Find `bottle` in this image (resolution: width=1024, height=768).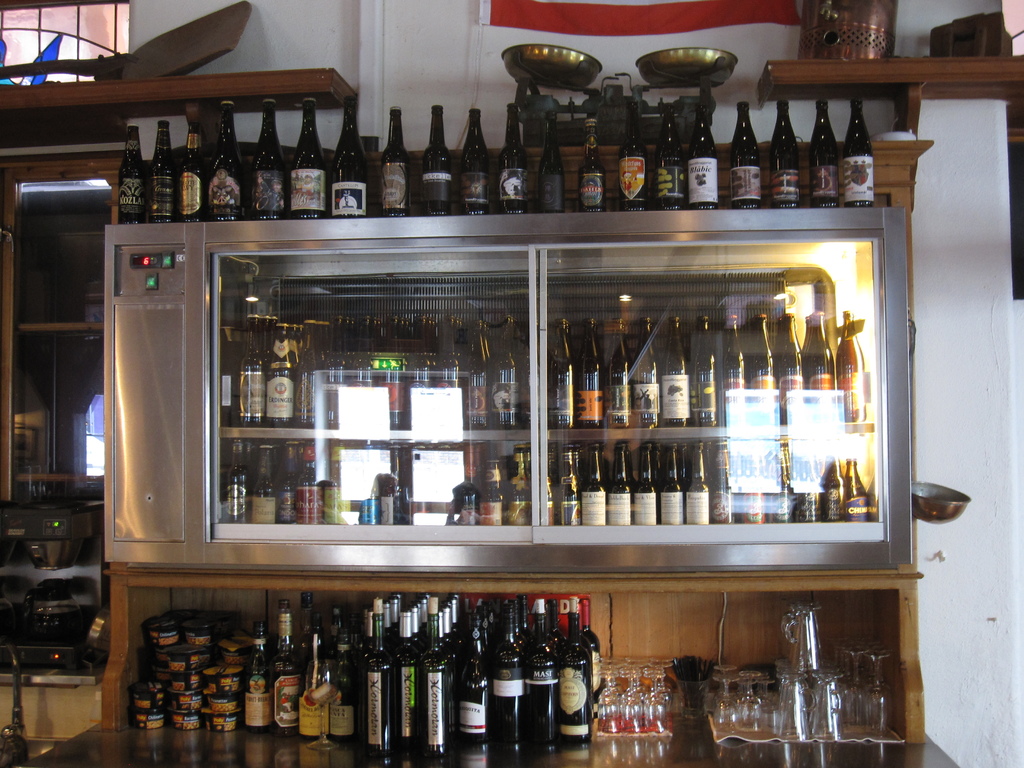
540 109 562 212.
